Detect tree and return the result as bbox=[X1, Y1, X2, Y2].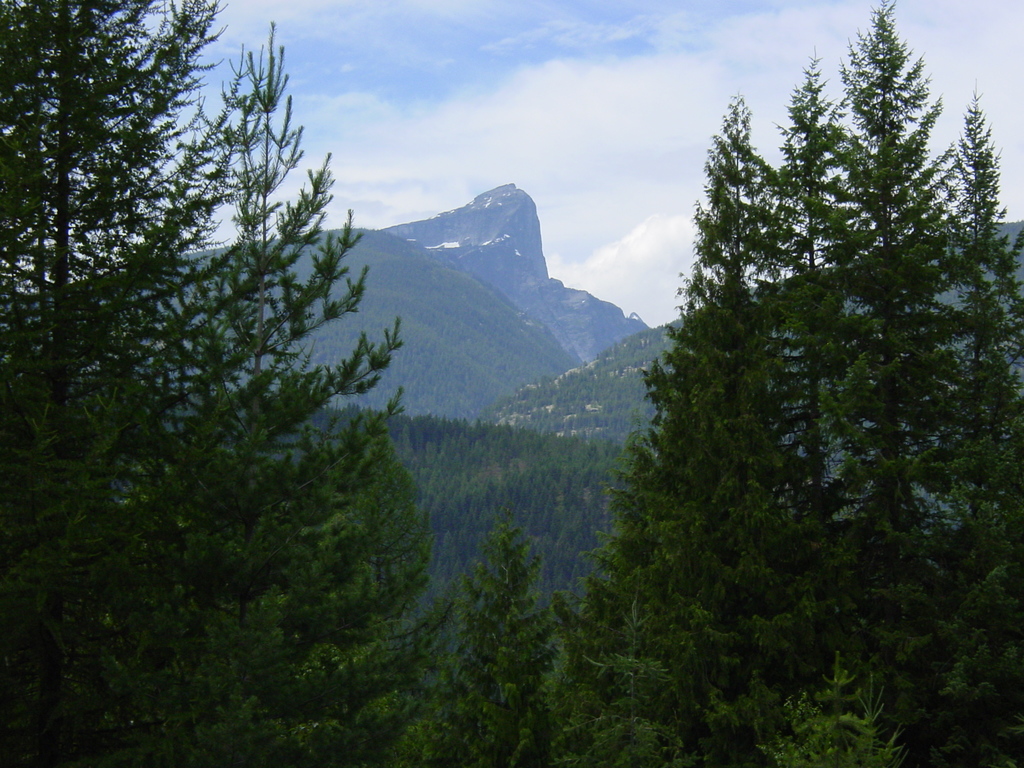
bbox=[900, 58, 1023, 767].
